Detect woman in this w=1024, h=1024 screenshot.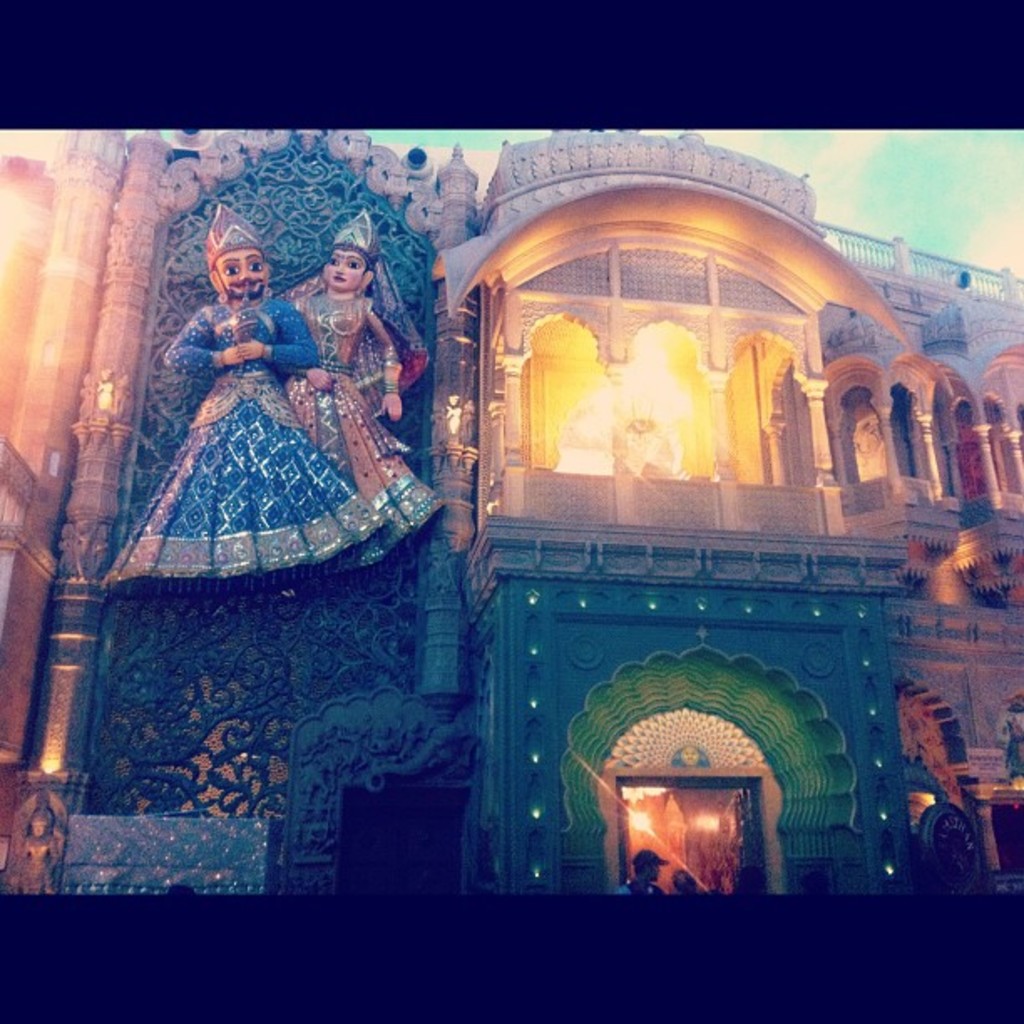
Detection: {"x1": 278, "y1": 207, "x2": 448, "y2": 576}.
